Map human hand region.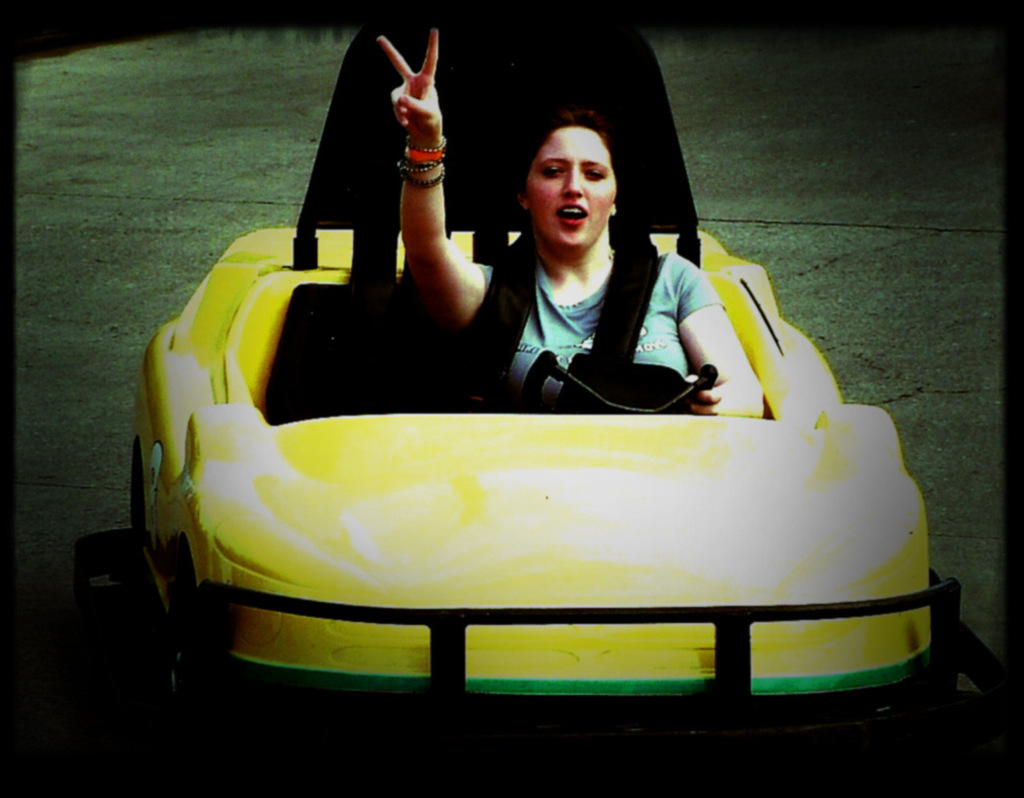
Mapped to {"x1": 683, "y1": 371, "x2": 757, "y2": 413}.
